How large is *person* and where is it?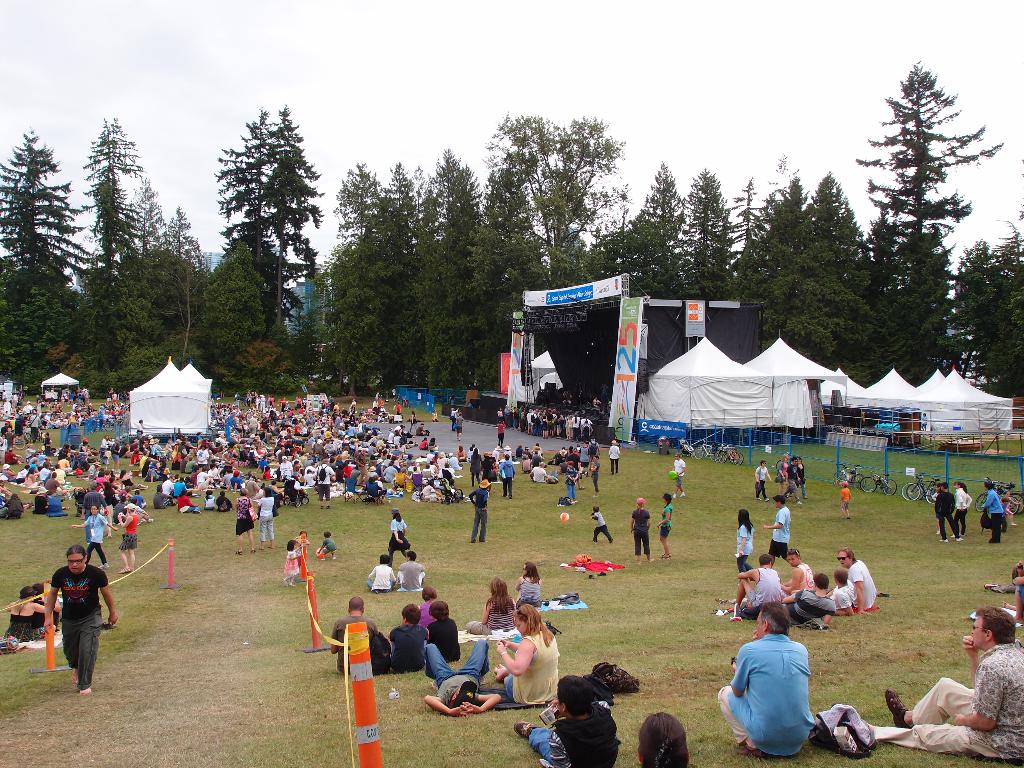
Bounding box: bbox=[421, 592, 473, 659].
